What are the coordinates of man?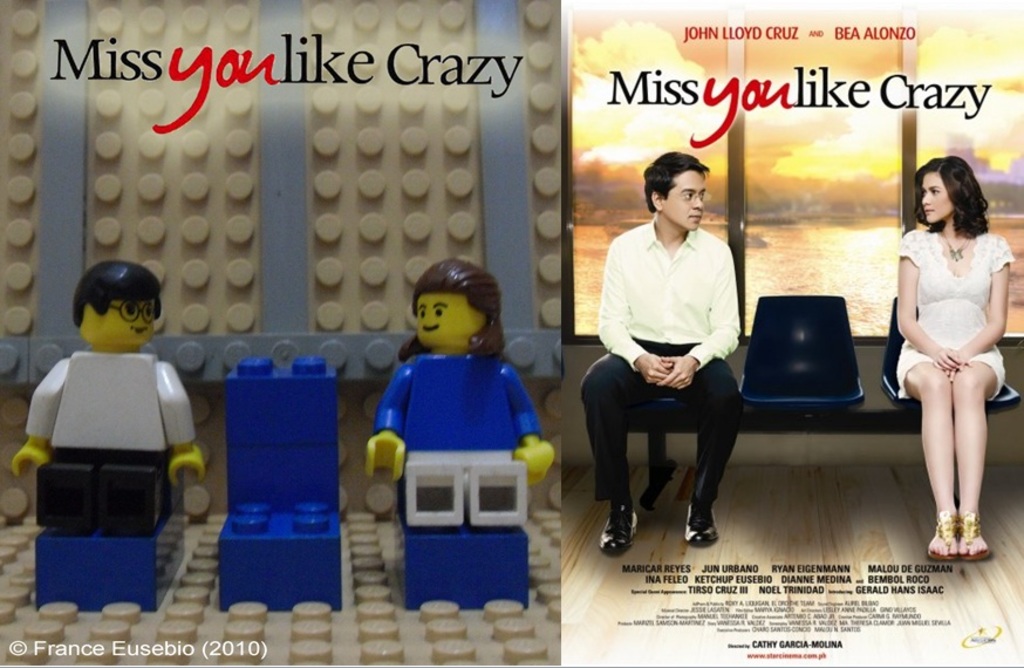
(x1=589, y1=158, x2=773, y2=548).
